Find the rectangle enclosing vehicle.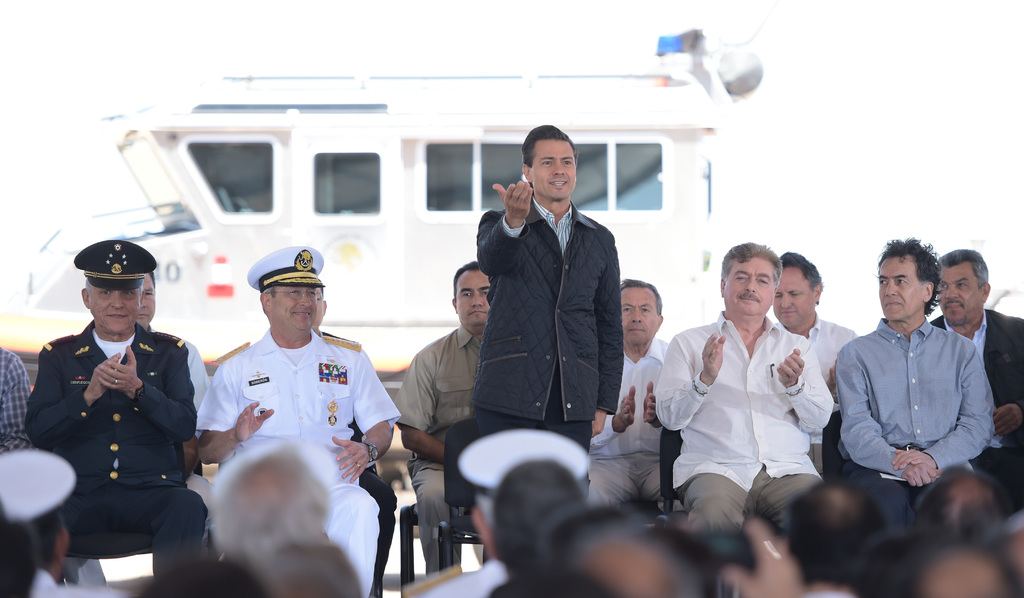
x1=22 y1=22 x2=763 y2=347.
